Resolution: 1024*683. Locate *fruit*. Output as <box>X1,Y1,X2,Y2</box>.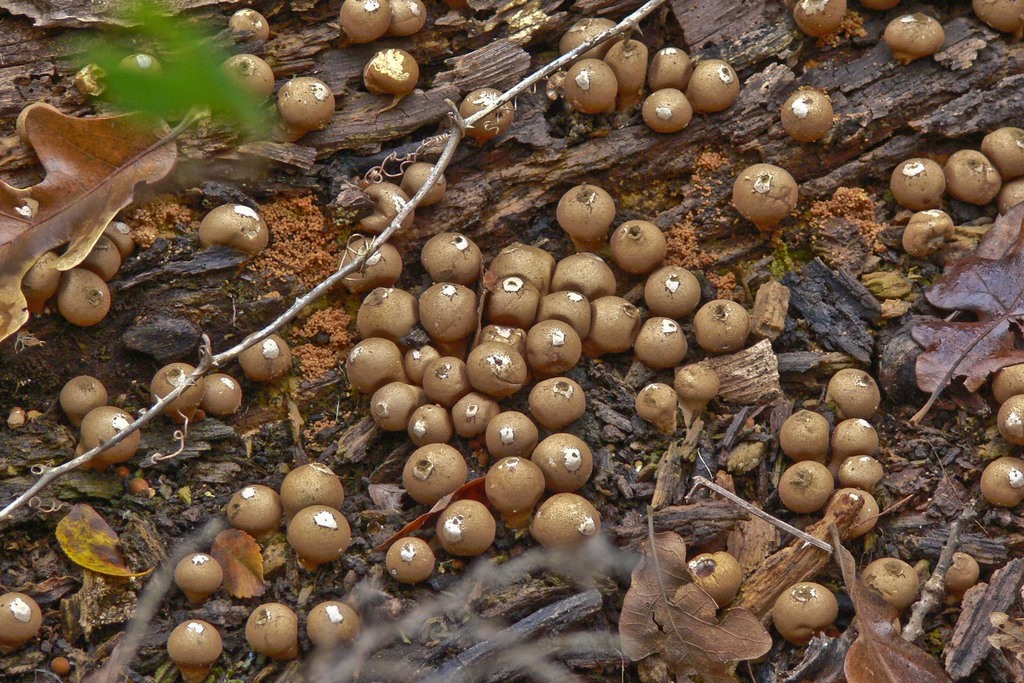
<box>150,358,205,423</box>.
